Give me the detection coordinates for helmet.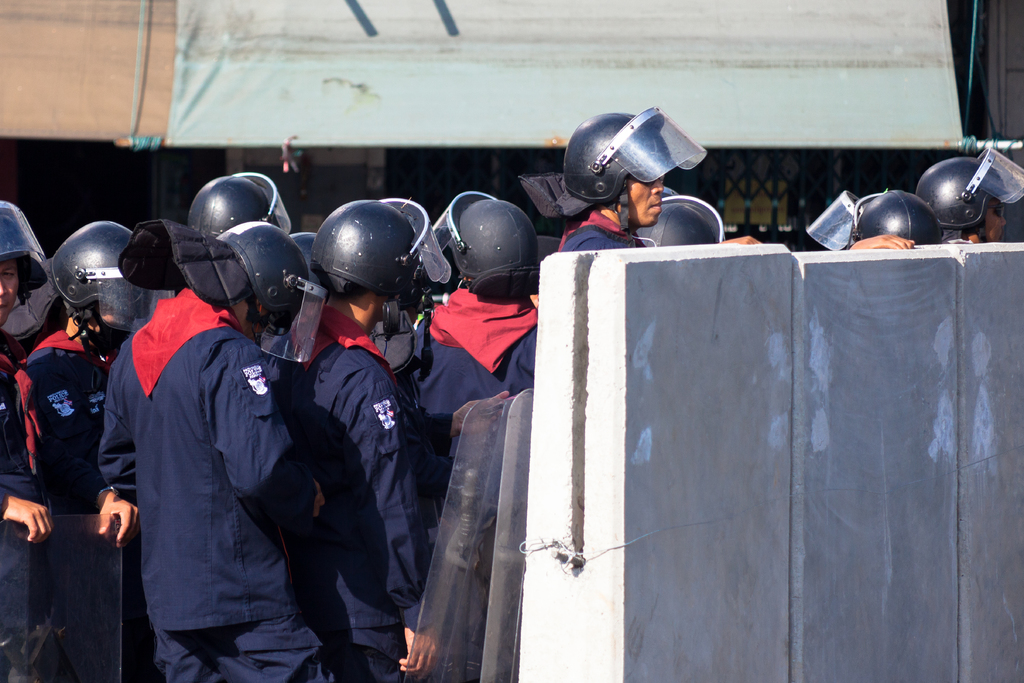
x1=2, y1=217, x2=177, y2=340.
